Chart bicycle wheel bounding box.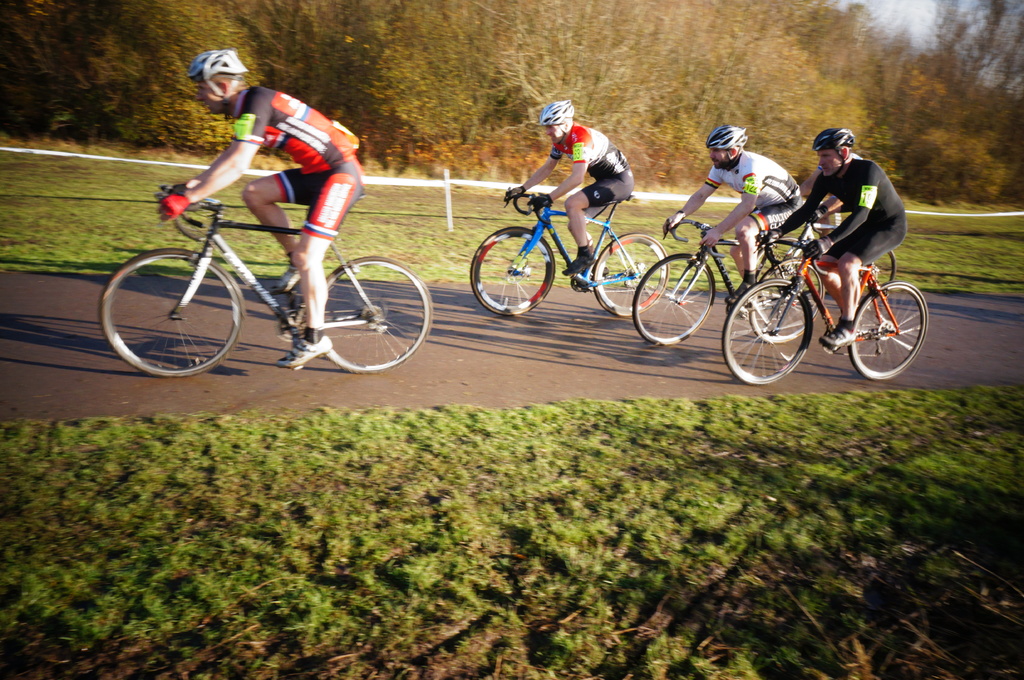
Charted: box=[848, 280, 928, 379].
